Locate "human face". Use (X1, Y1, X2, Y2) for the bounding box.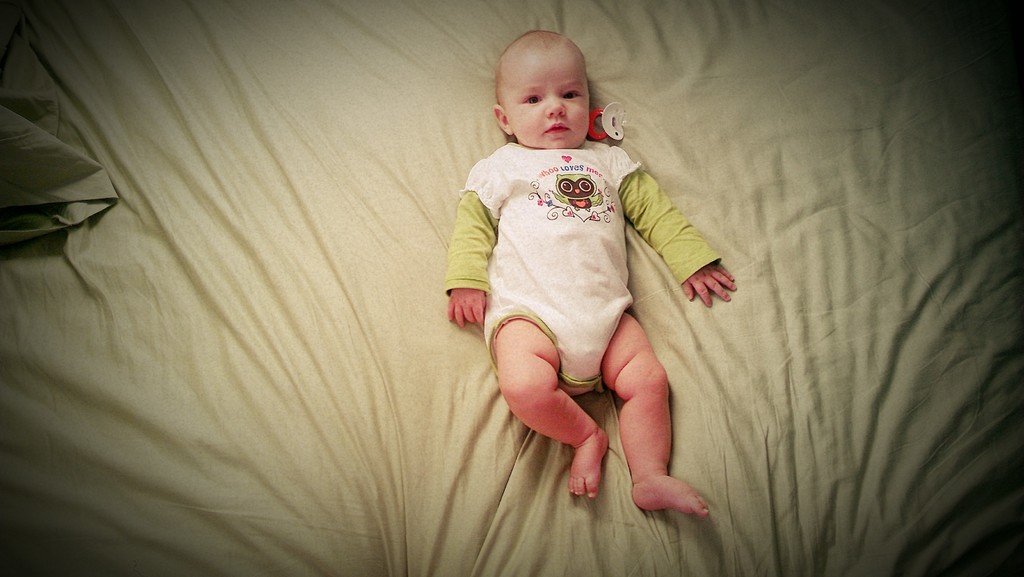
(500, 54, 593, 151).
